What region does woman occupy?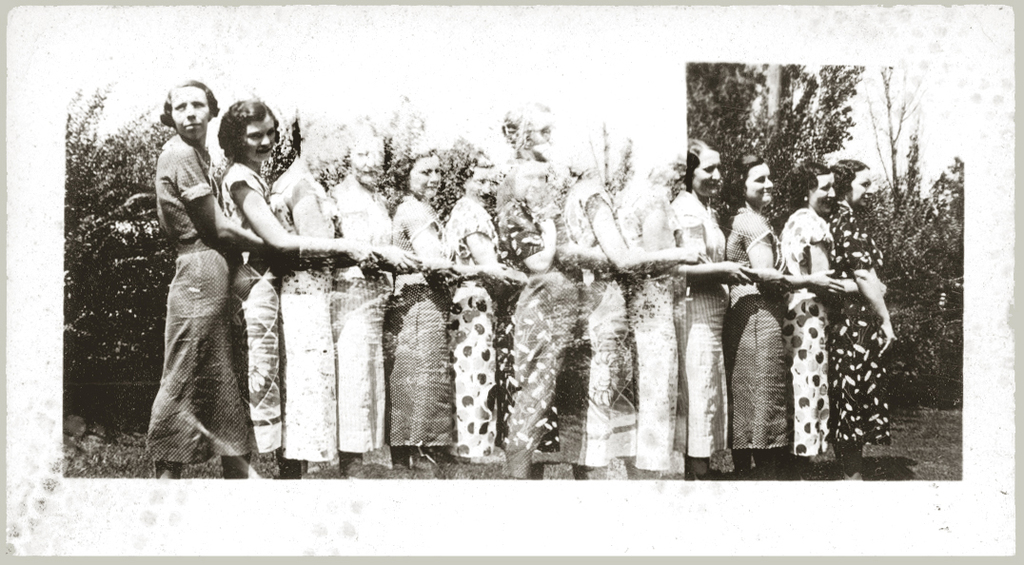
216, 97, 376, 477.
